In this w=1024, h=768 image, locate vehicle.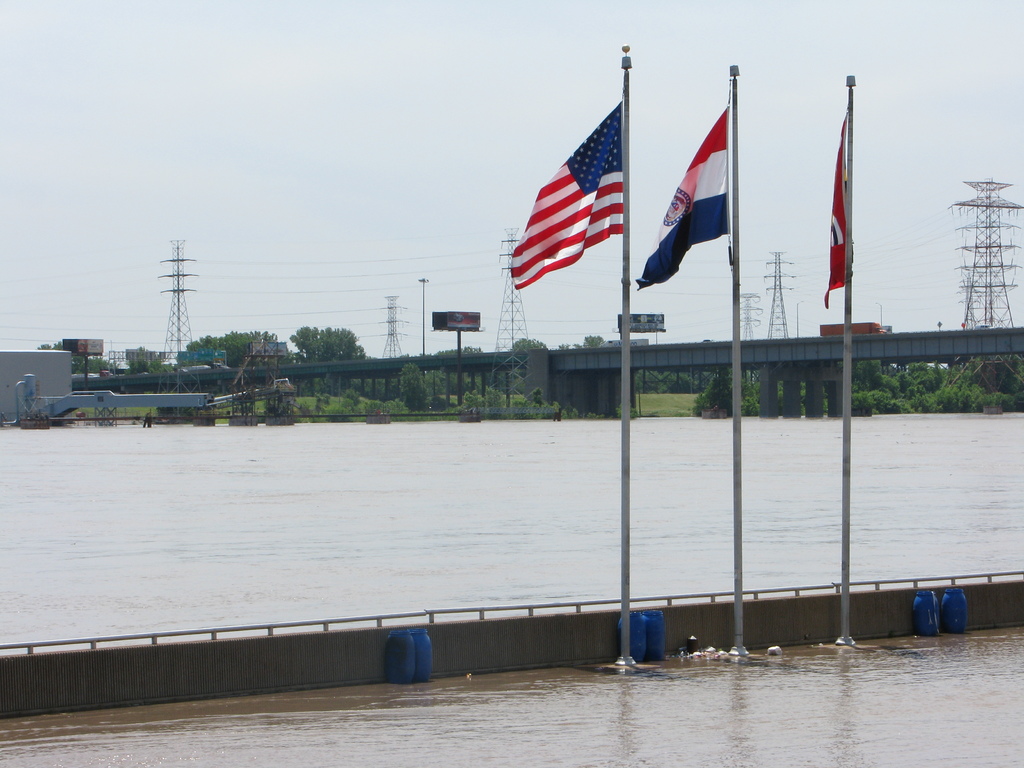
Bounding box: box(974, 322, 999, 330).
